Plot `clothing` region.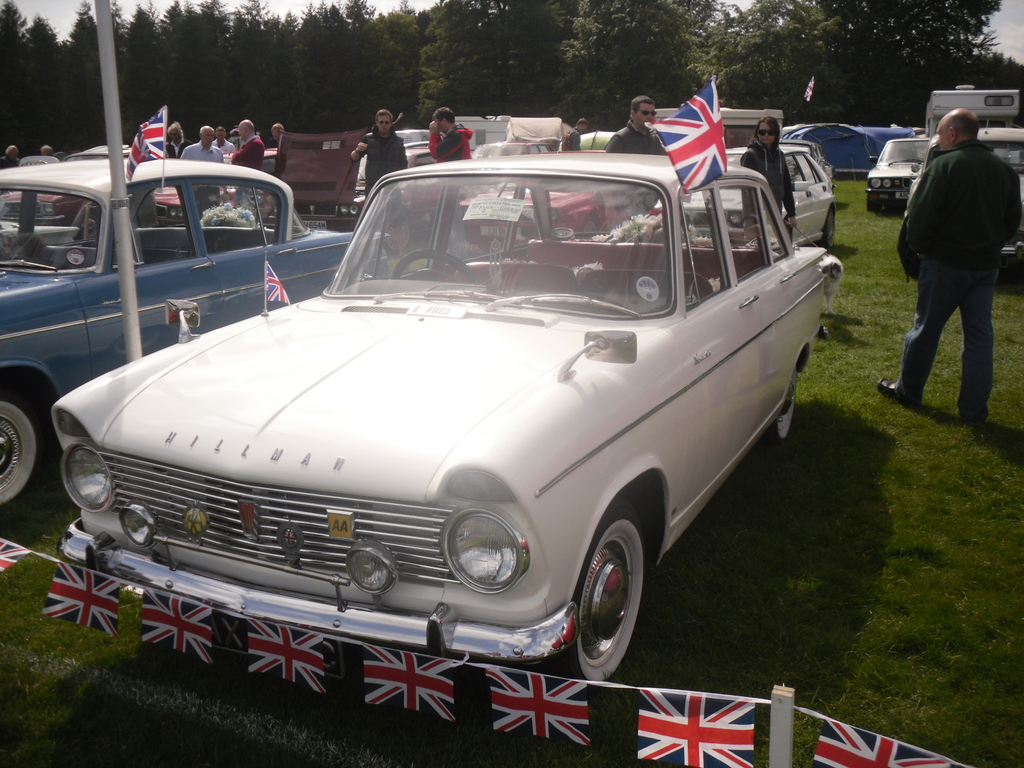
Plotted at l=3, t=157, r=10, b=177.
